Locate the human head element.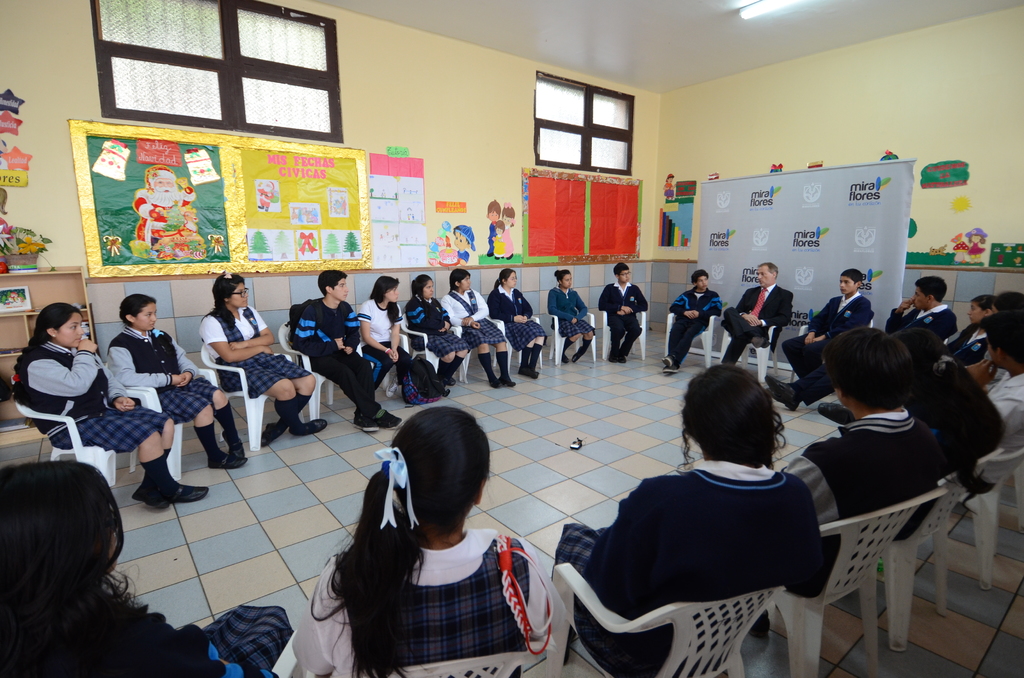
Element bbox: {"left": 451, "top": 229, "right": 467, "bottom": 248}.
